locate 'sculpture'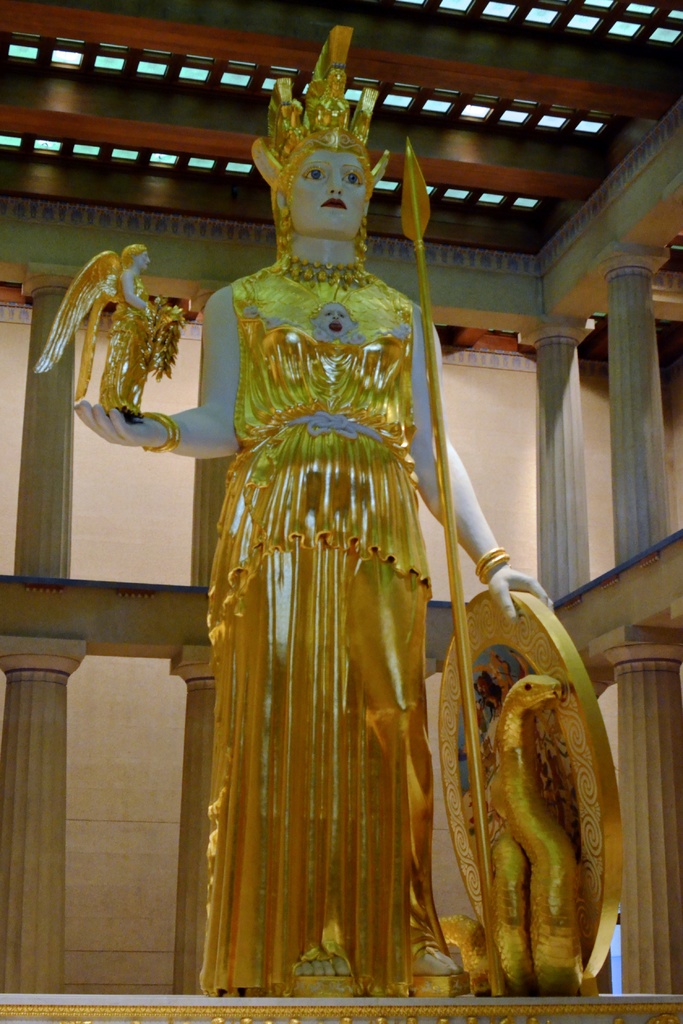
120,105,544,1023
